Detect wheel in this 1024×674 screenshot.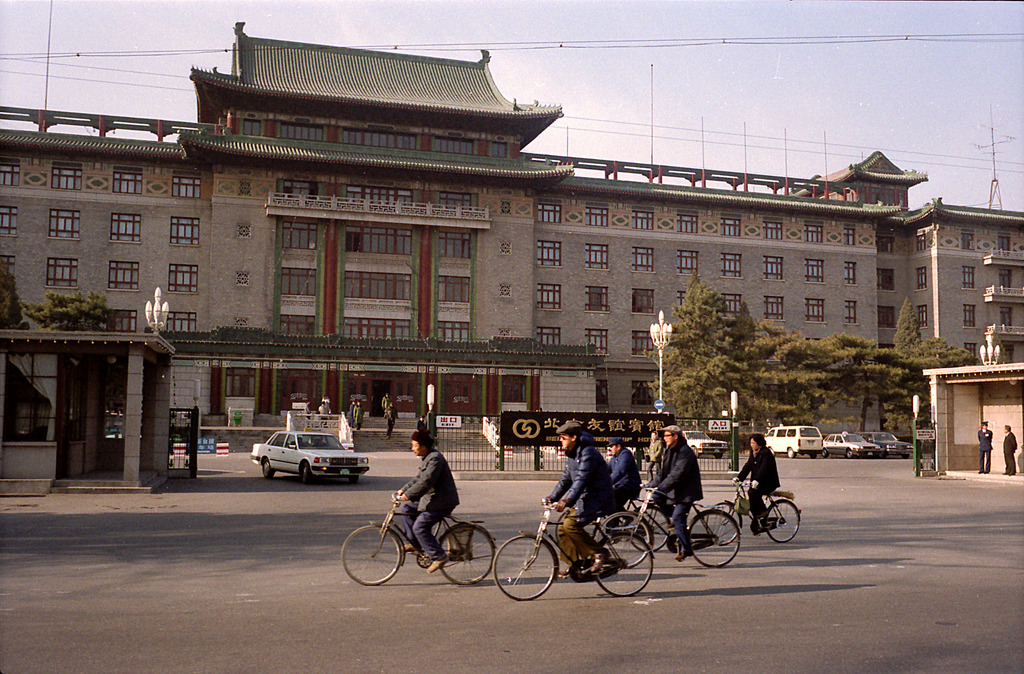
Detection: 499/545/563/604.
